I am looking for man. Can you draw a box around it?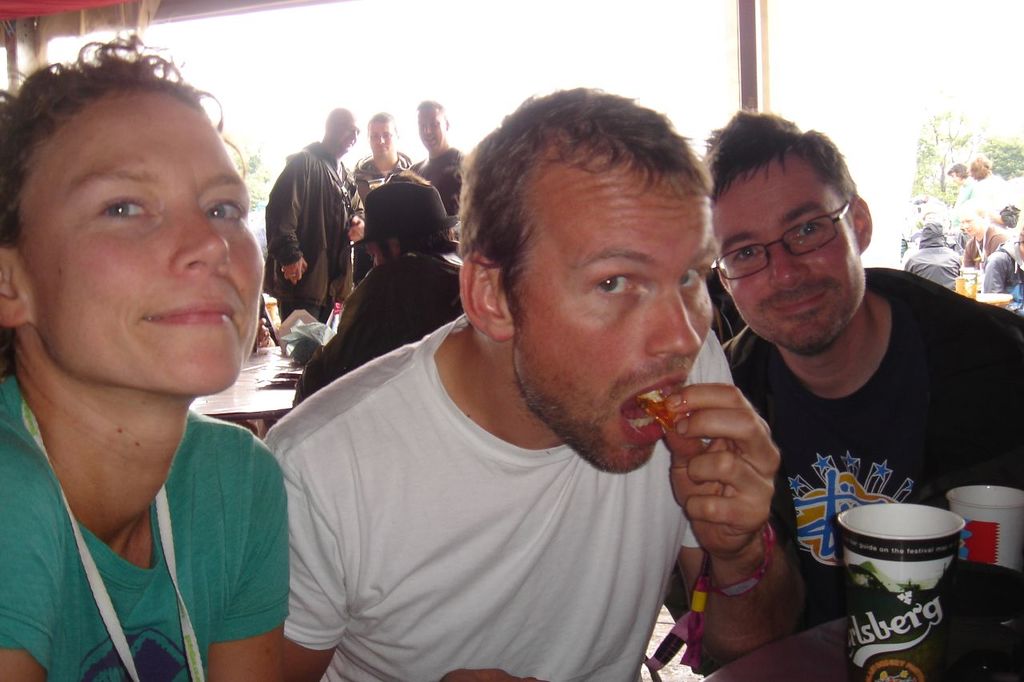
Sure, the bounding box is [left=292, top=176, right=466, bottom=410].
